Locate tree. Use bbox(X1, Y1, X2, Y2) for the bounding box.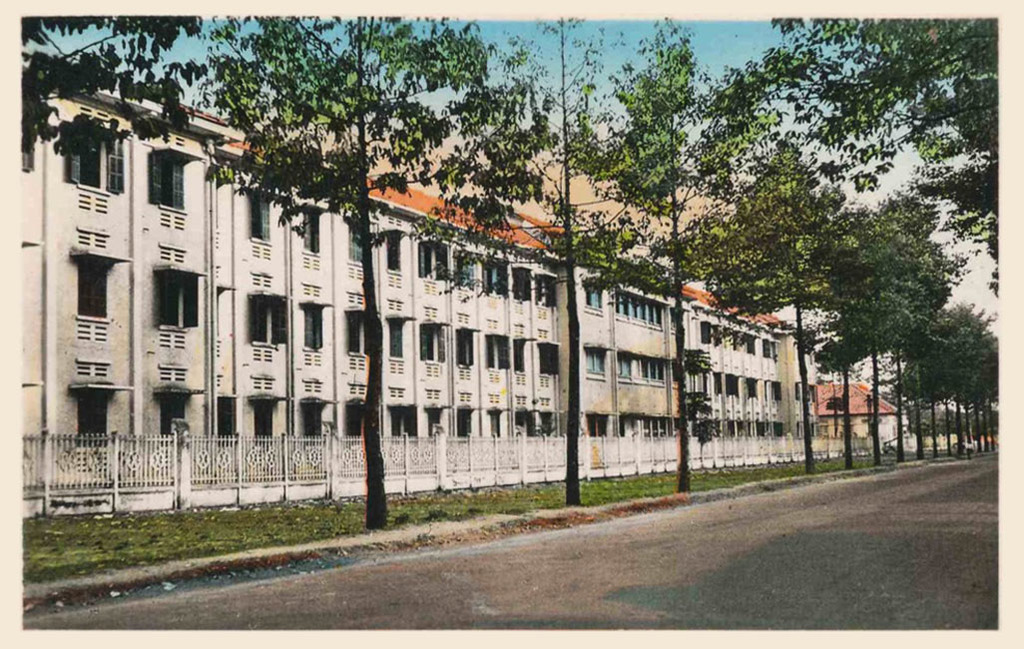
bbox(699, 19, 999, 292).
